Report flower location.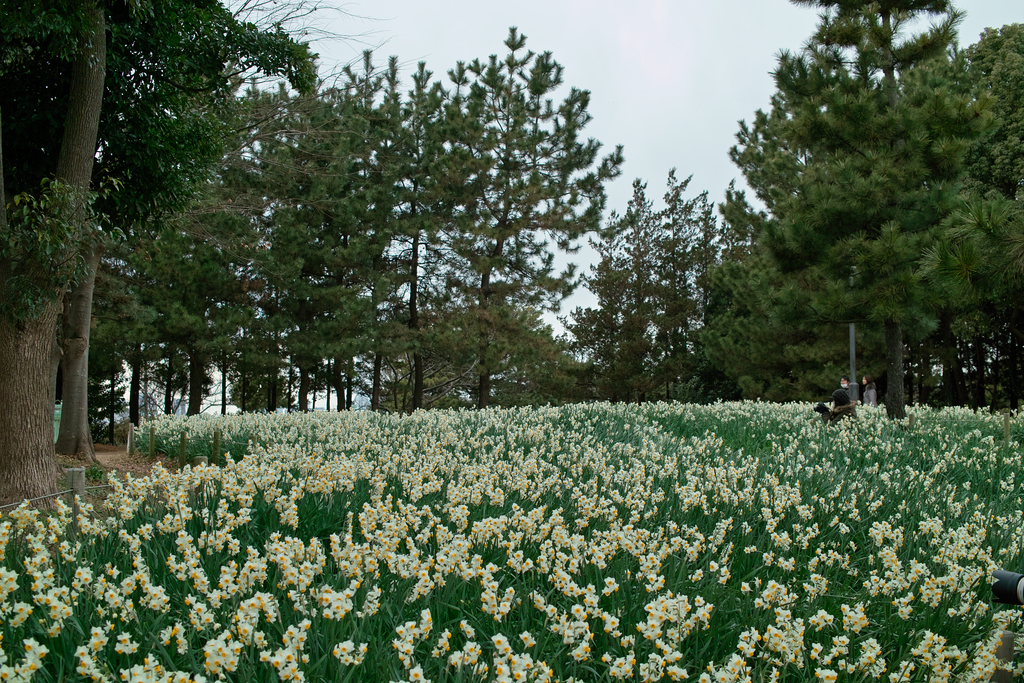
Report: [x1=513, y1=629, x2=538, y2=648].
